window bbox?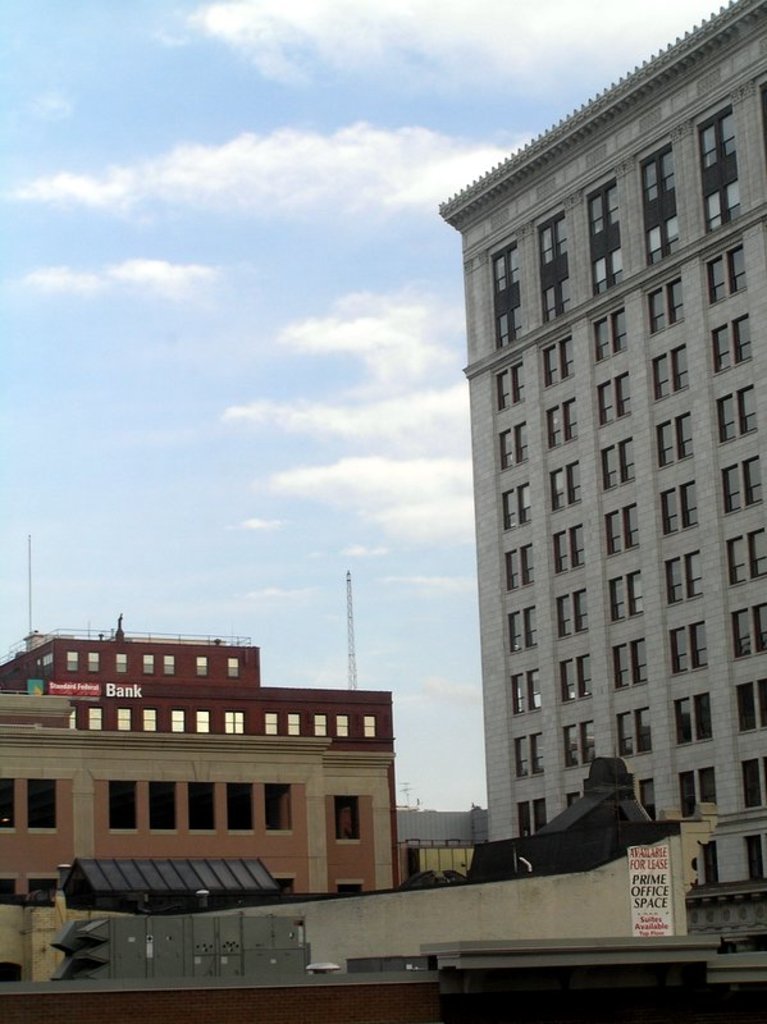
detection(713, 316, 758, 369)
